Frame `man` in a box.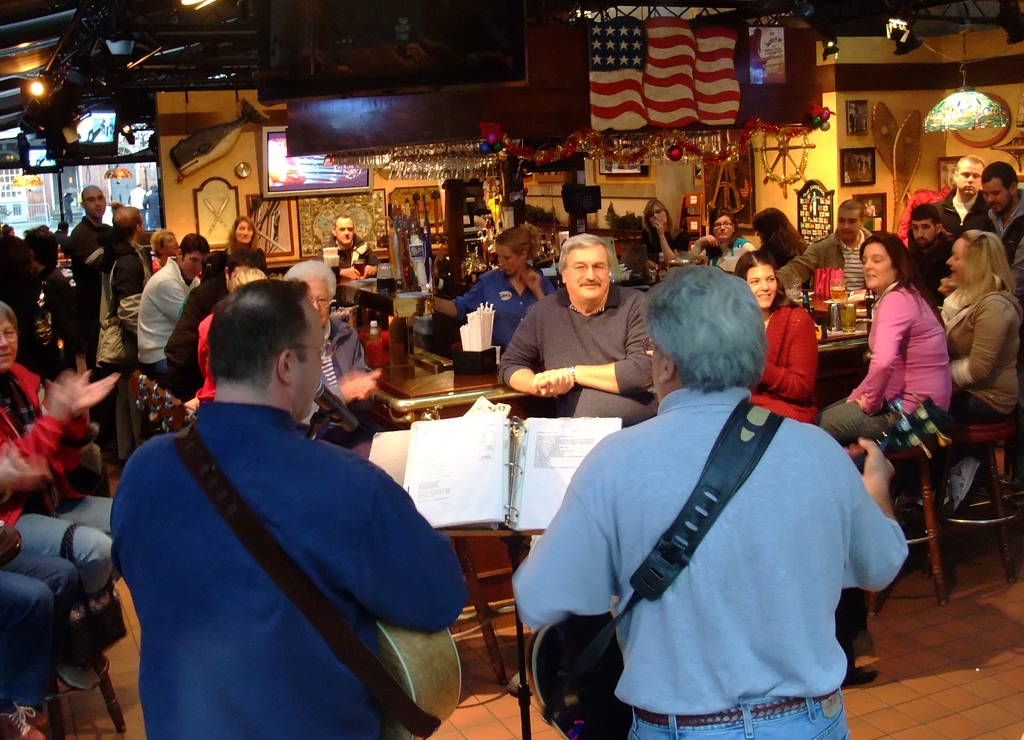
crop(904, 203, 956, 303).
